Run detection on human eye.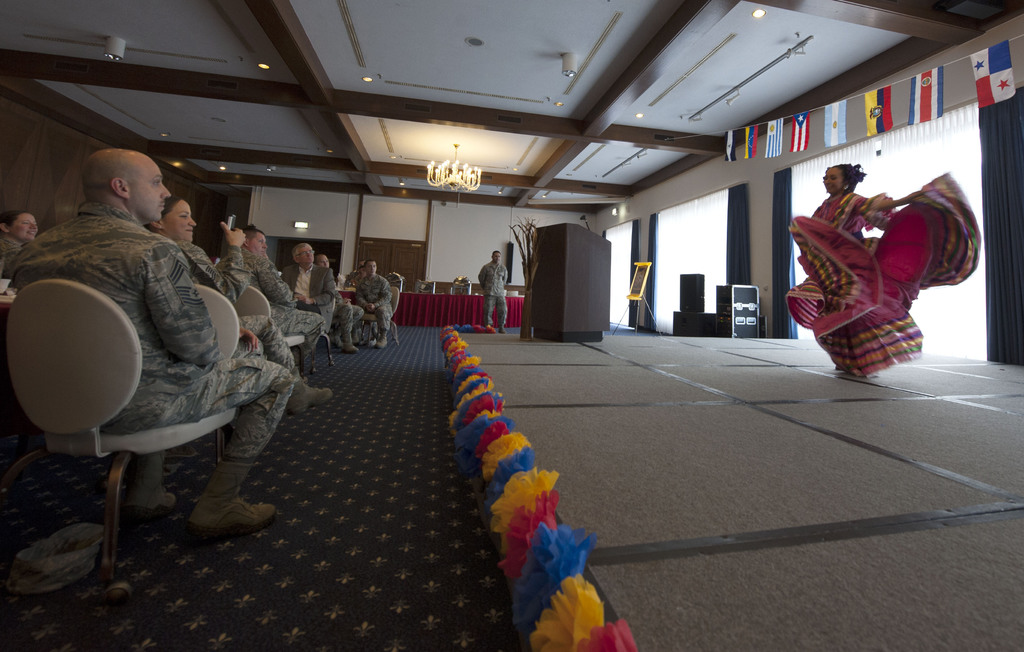
Result: x1=829, y1=175, x2=838, y2=180.
